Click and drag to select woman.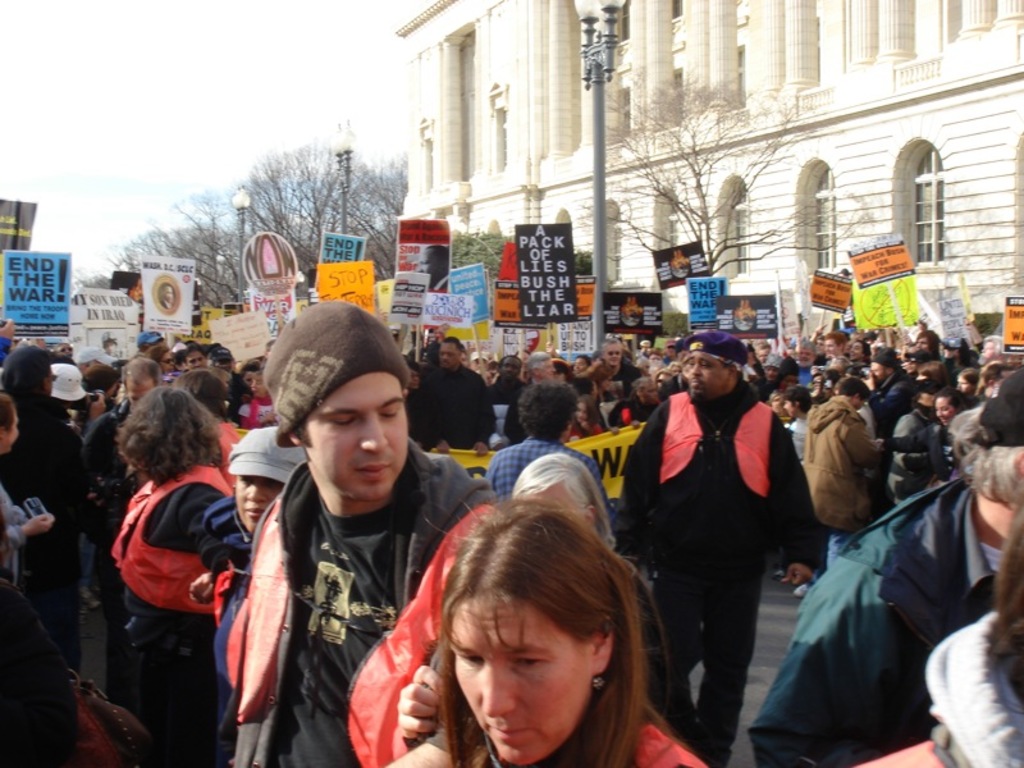
Selection: (512,452,612,547).
